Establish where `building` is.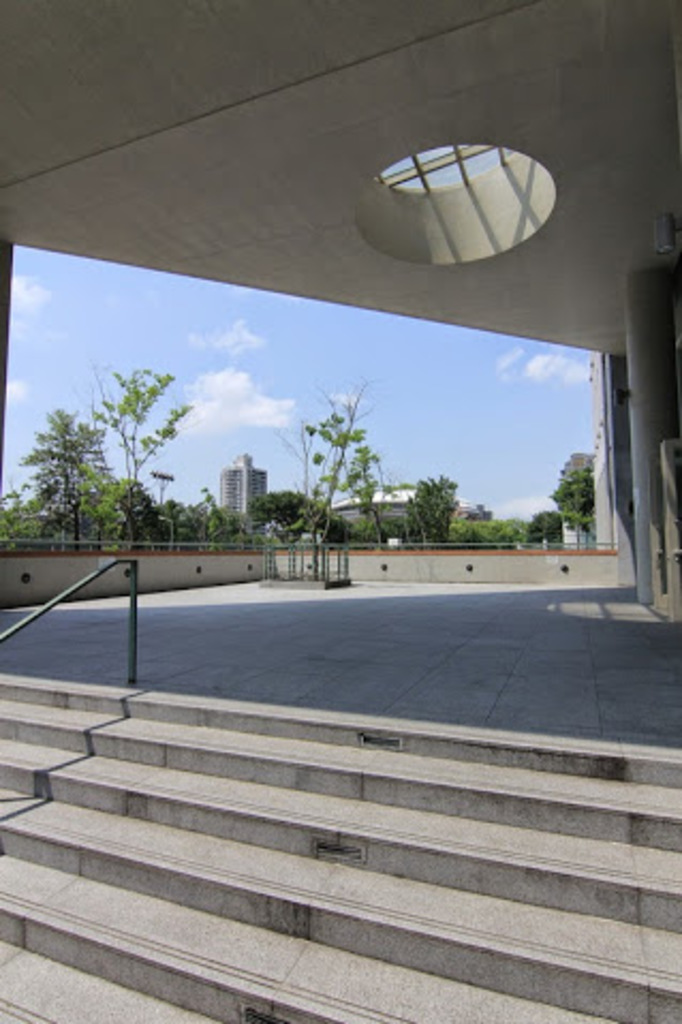
Established at [left=220, top=453, right=267, bottom=530].
